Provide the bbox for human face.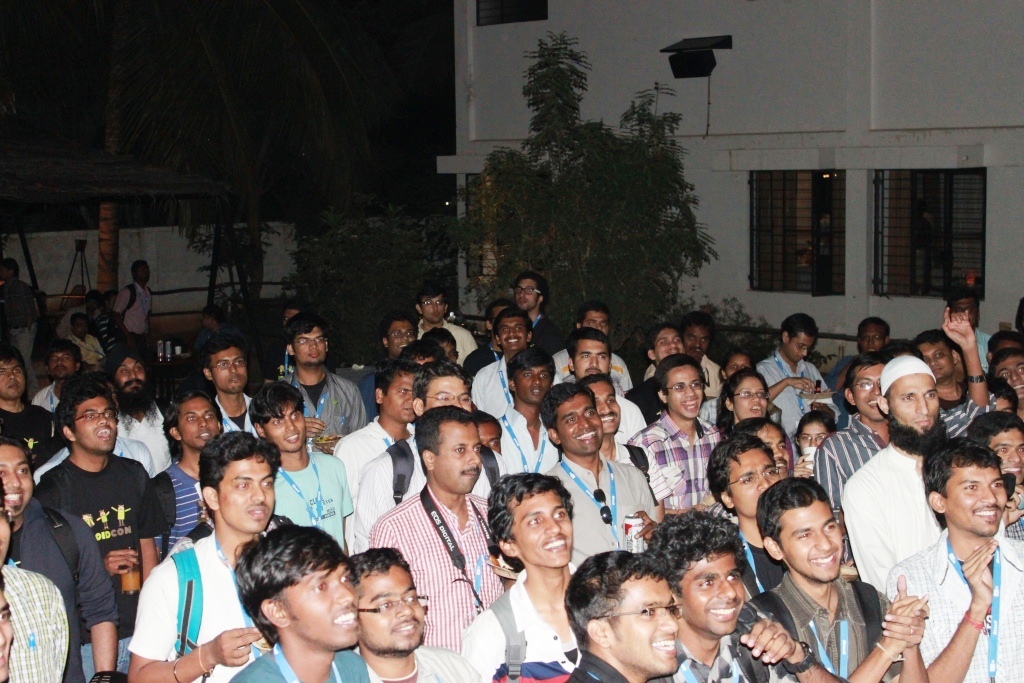
bbox=(71, 398, 115, 453).
